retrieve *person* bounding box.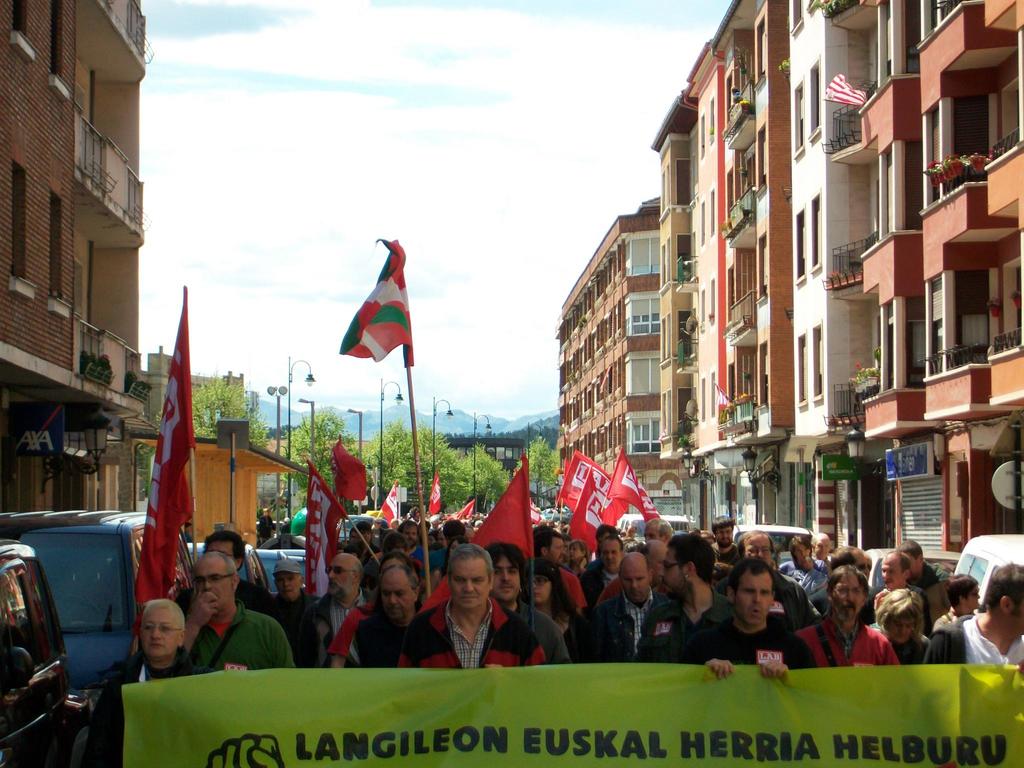
Bounding box: Rect(416, 548, 527, 681).
